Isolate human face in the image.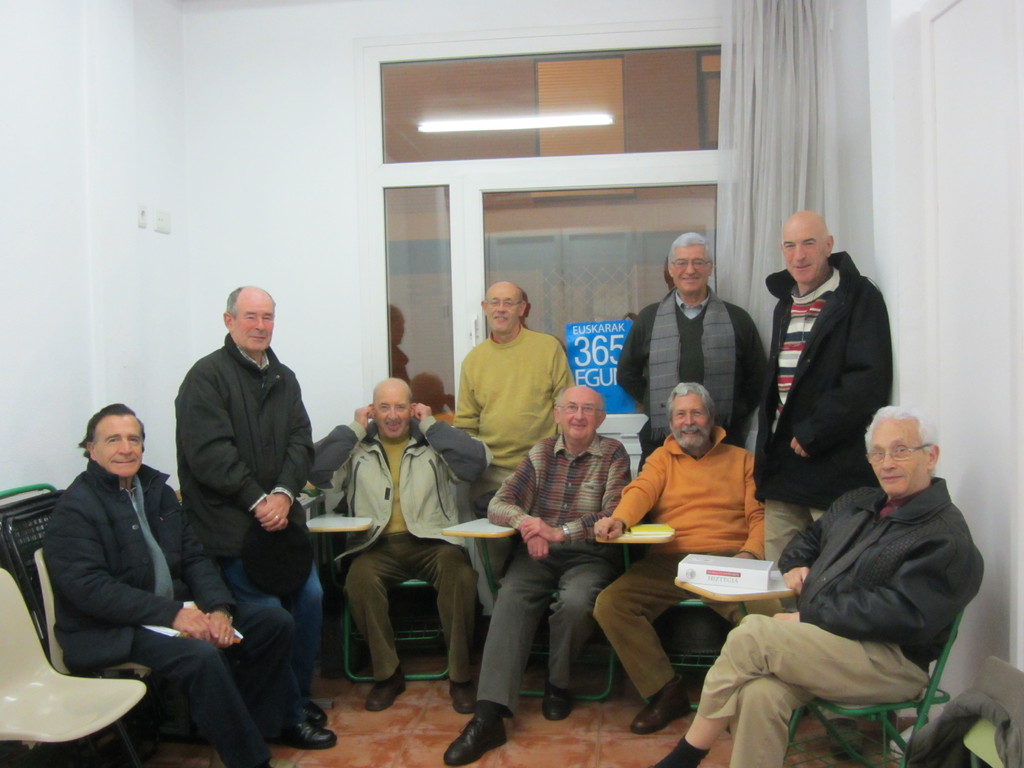
Isolated region: 92, 416, 142, 478.
